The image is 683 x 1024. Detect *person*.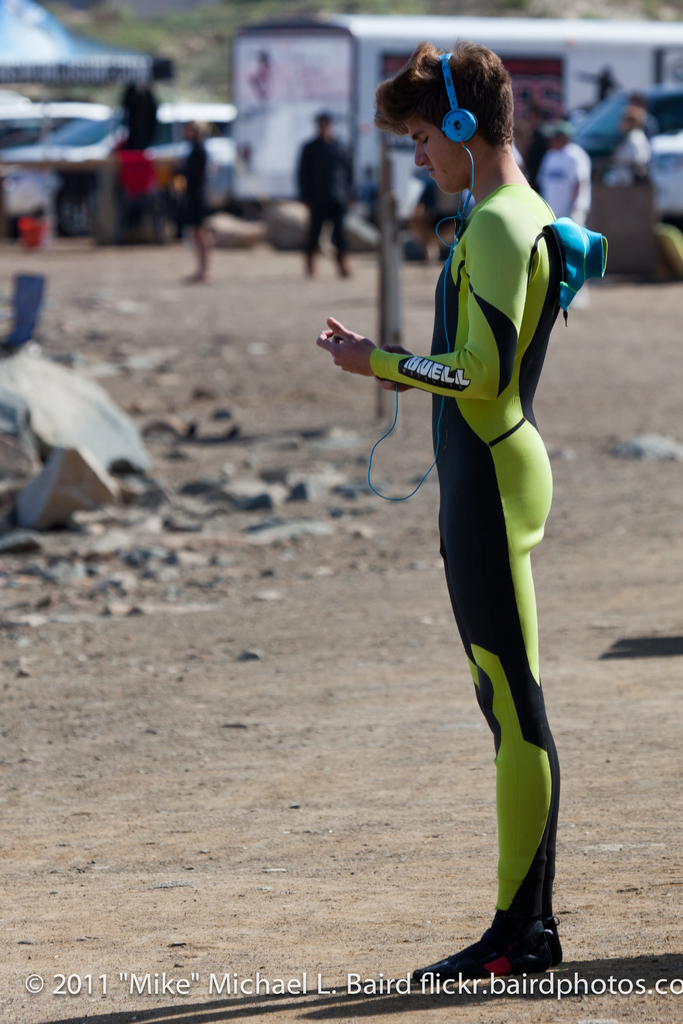
Detection: 294 97 350 283.
